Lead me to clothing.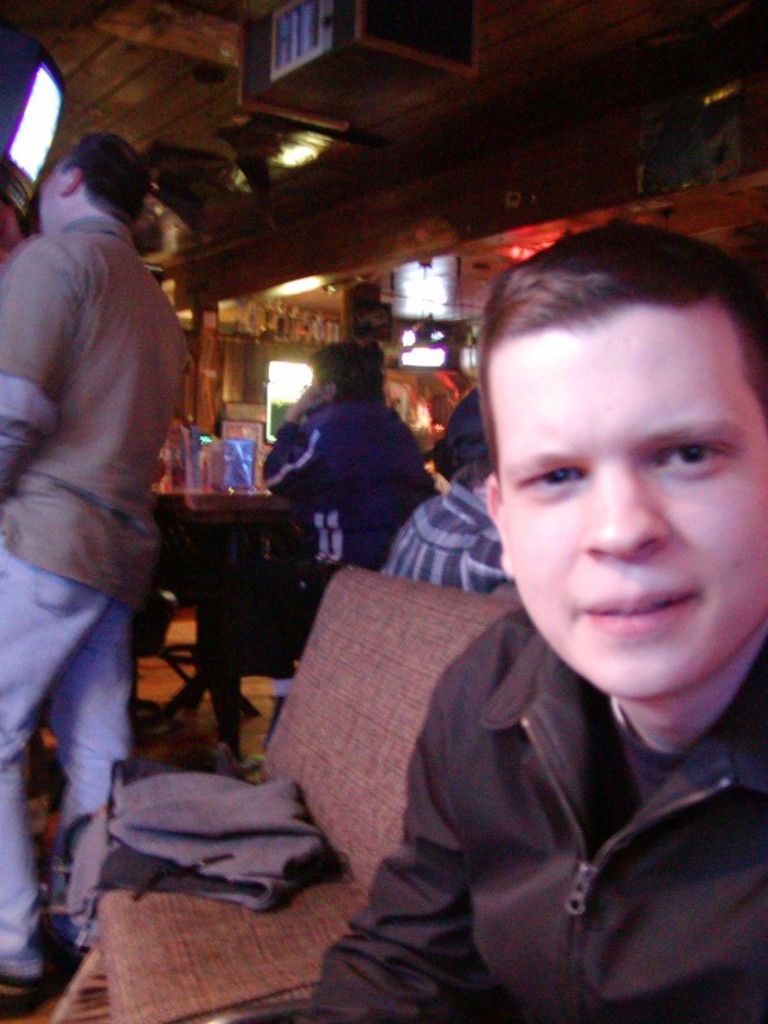
Lead to left=382, top=482, right=515, bottom=602.
